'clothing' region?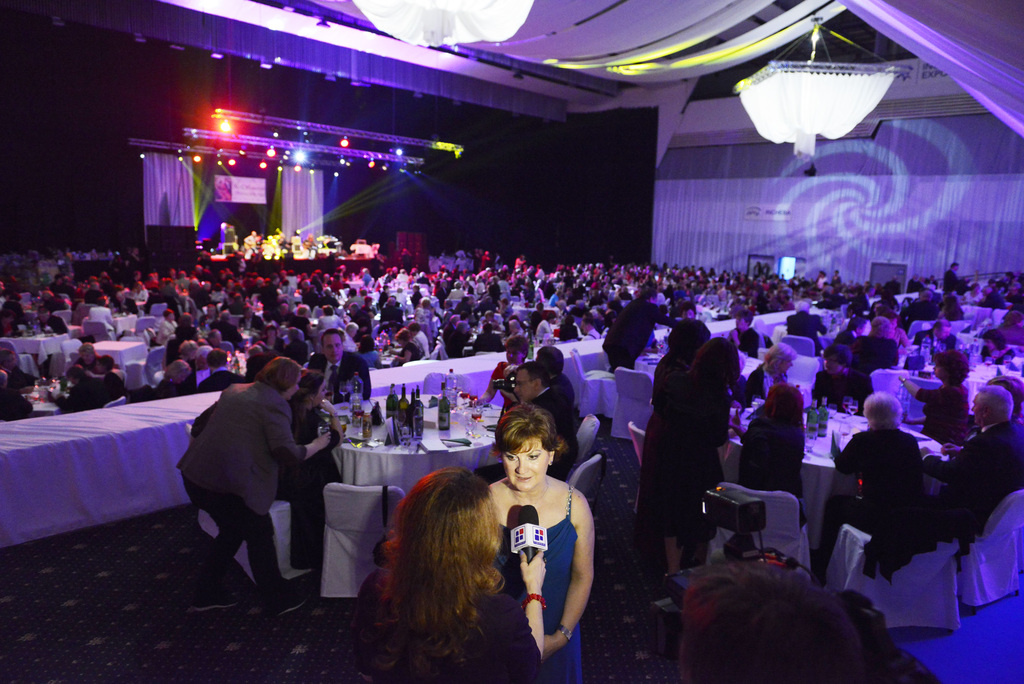
597 300 677 375
